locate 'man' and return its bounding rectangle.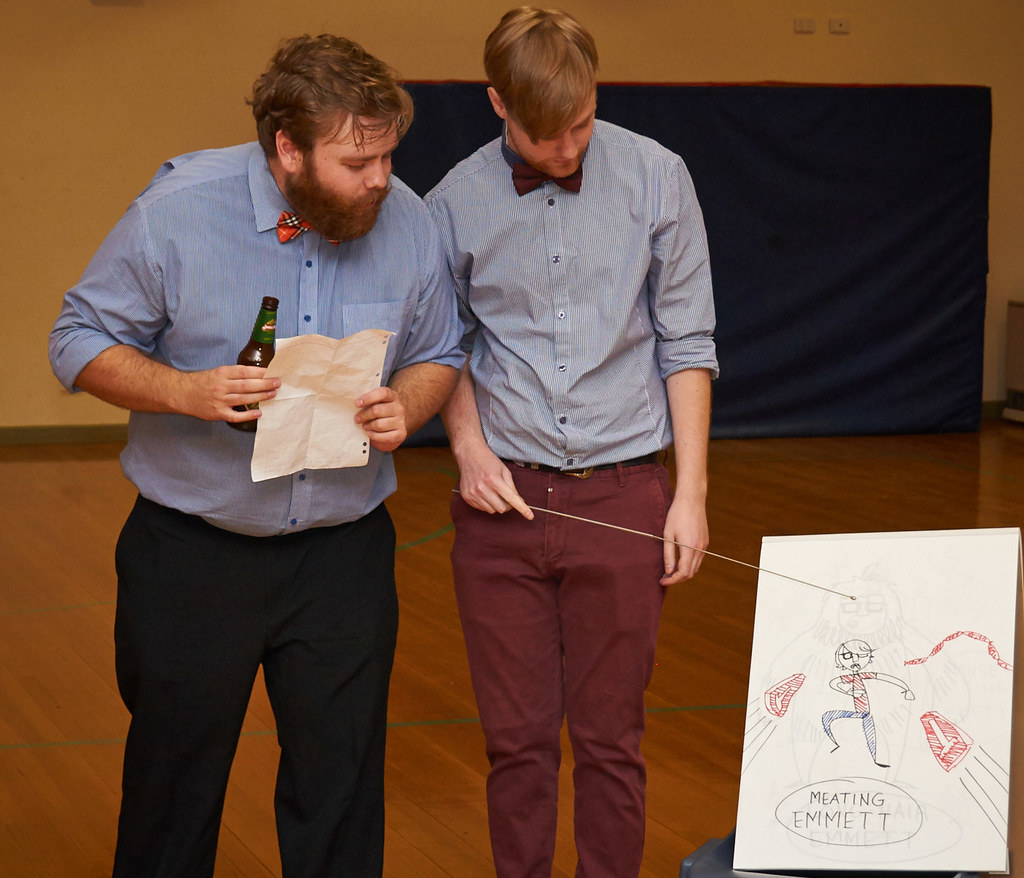
48/23/469/877.
